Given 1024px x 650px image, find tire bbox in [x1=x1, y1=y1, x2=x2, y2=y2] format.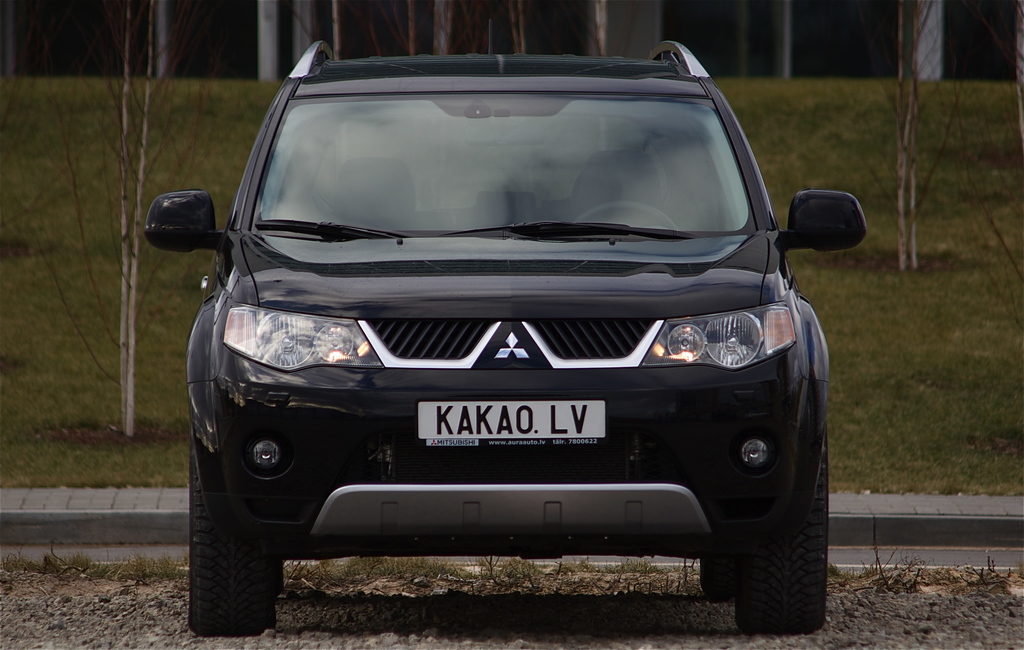
[x1=189, y1=438, x2=284, y2=640].
